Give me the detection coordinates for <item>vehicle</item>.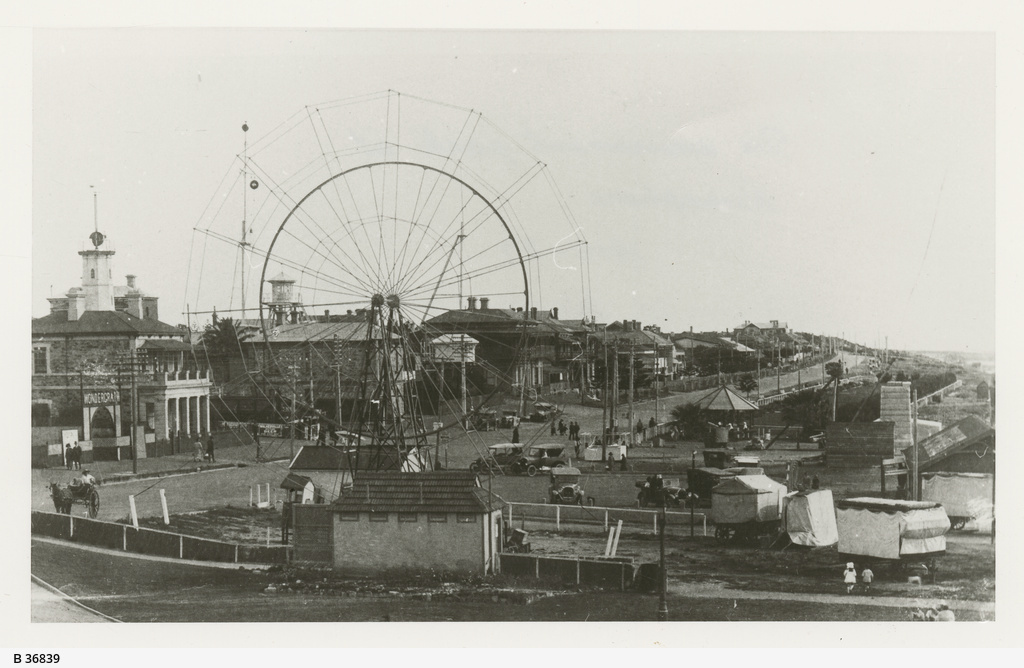
left=527, top=402, right=556, bottom=419.
